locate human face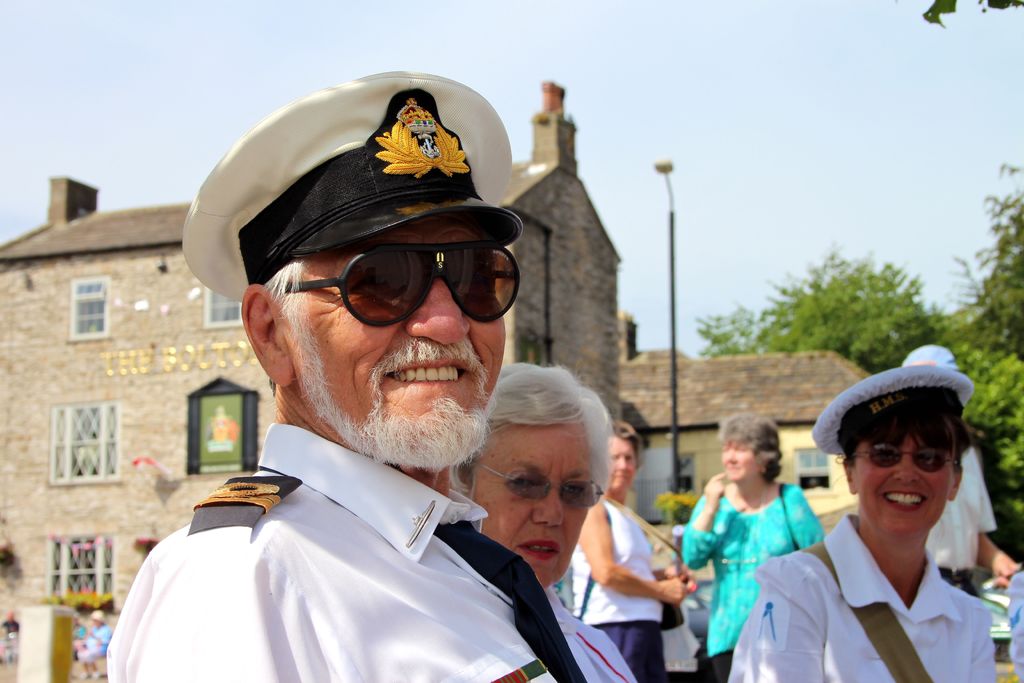
[855,415,955,539]
